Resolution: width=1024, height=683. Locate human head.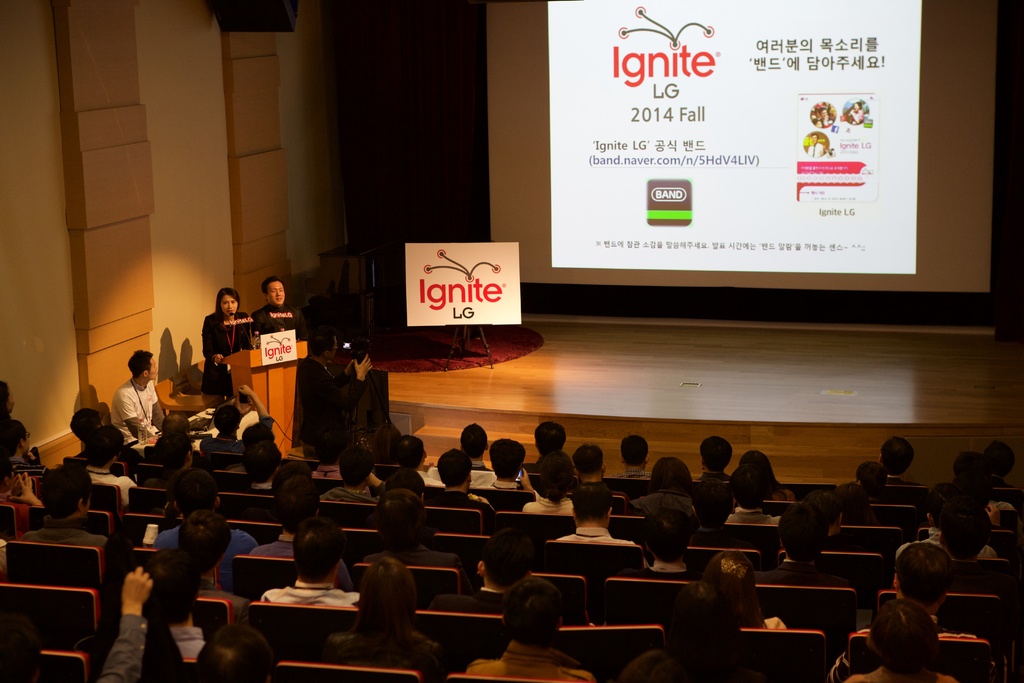
select_region(144, 550, 203, 620).
